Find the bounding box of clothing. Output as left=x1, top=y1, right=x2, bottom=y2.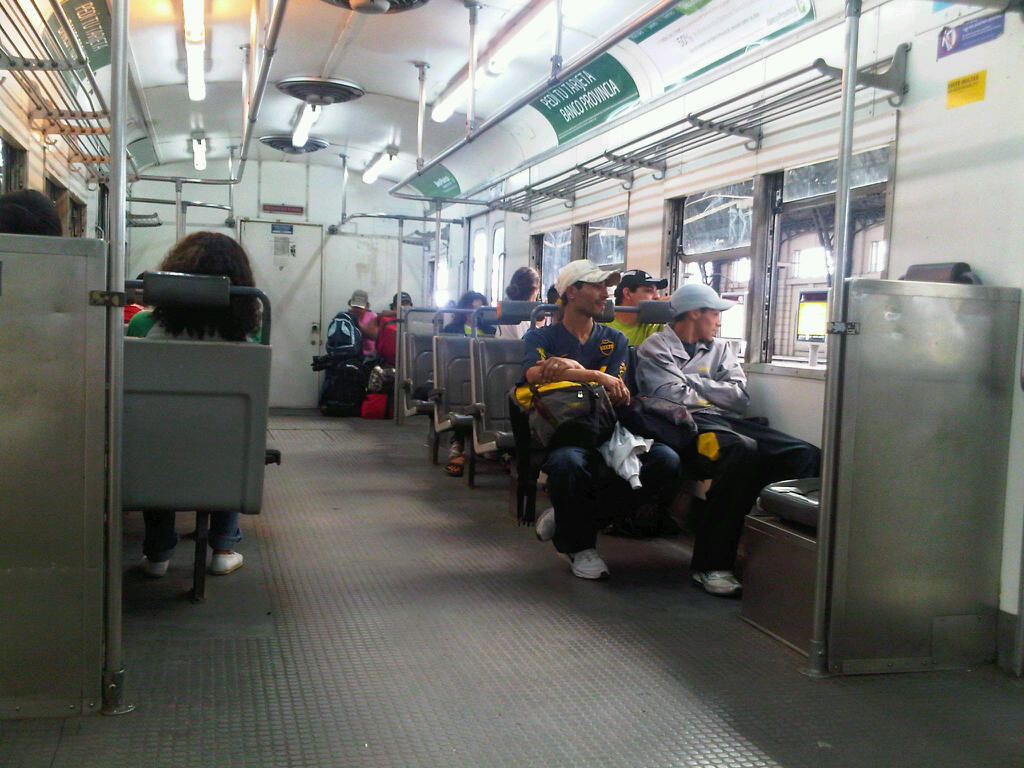
left=441, top=317, right=495, bottom=331.
